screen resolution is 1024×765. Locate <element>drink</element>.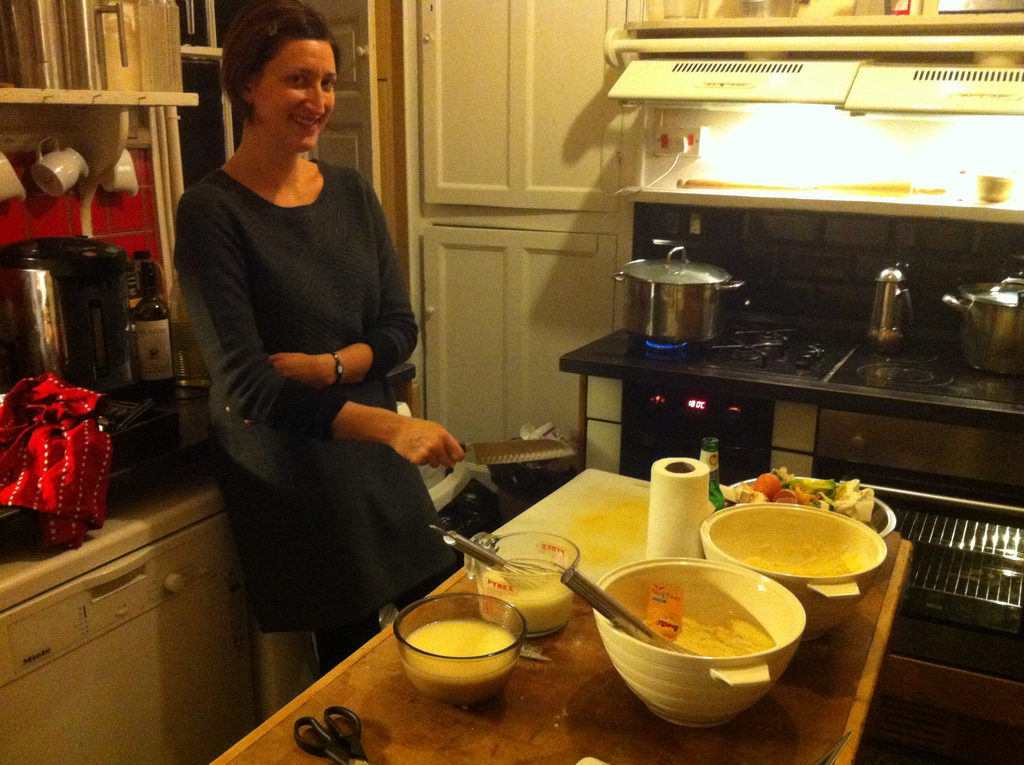
rect(404, 618, 529, 704).
